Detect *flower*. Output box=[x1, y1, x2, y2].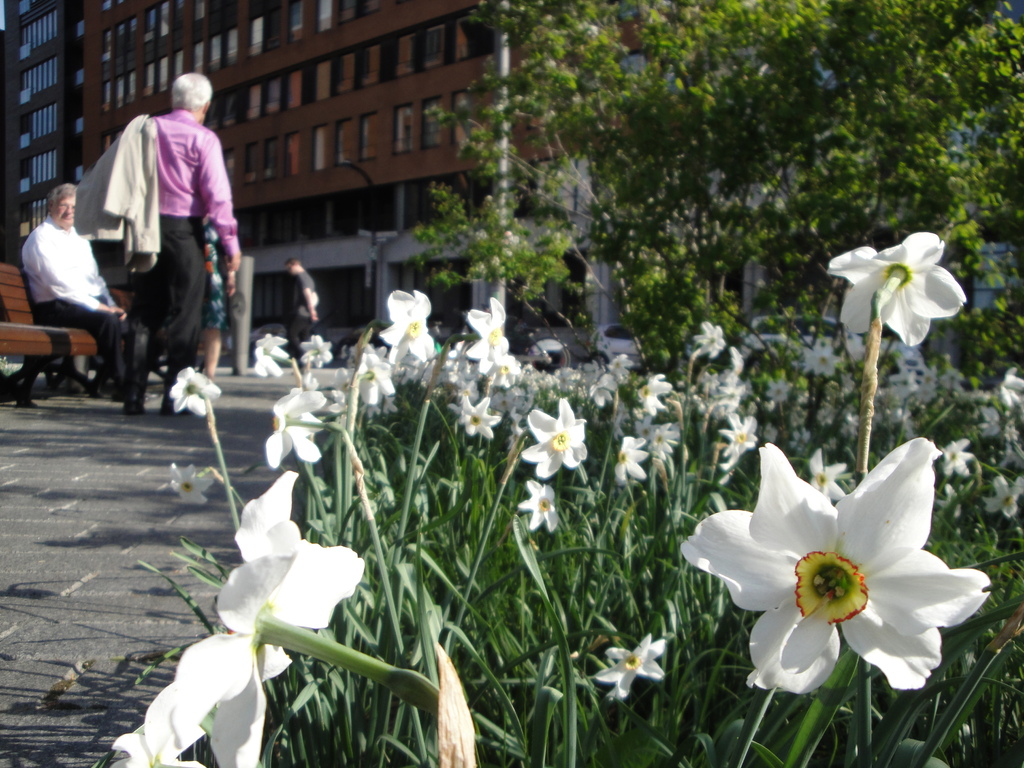
box=[168, 371, 221, 419].
